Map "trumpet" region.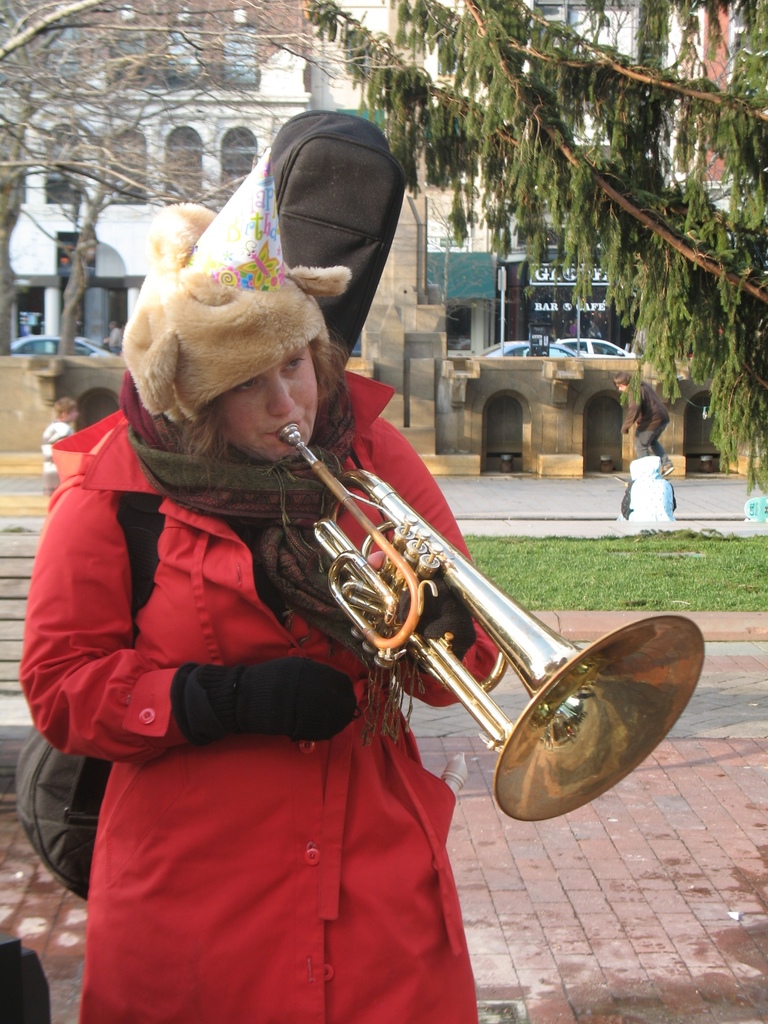
Mapped to 235, 414, 726, 787.
